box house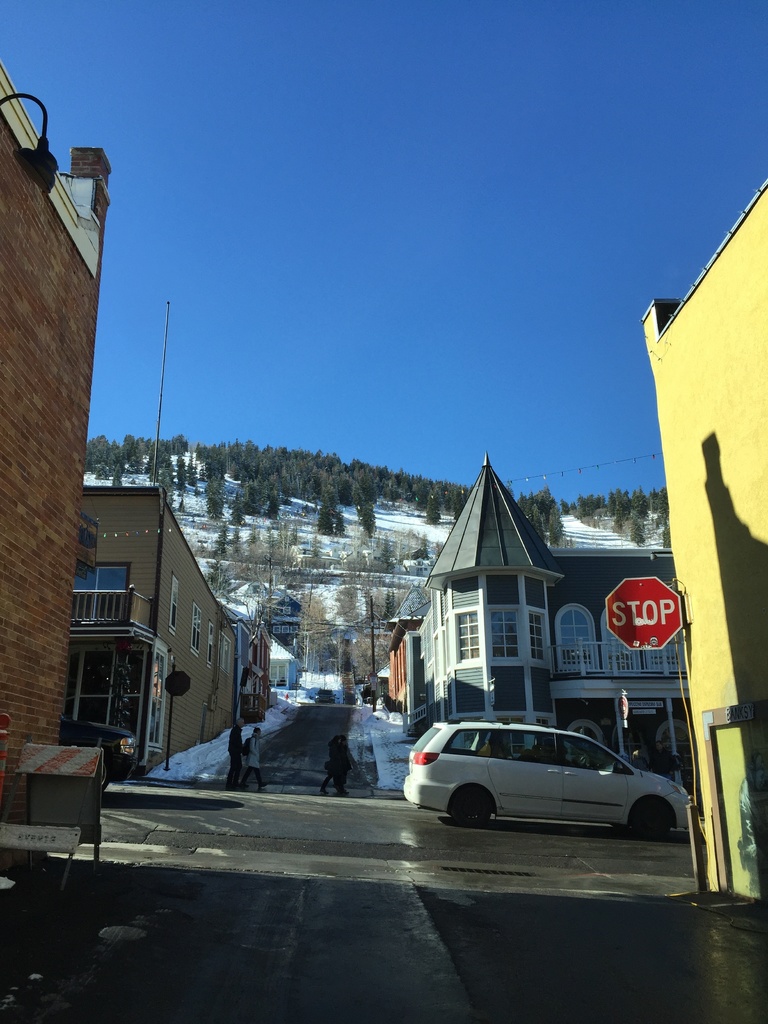
619/230/767/906
